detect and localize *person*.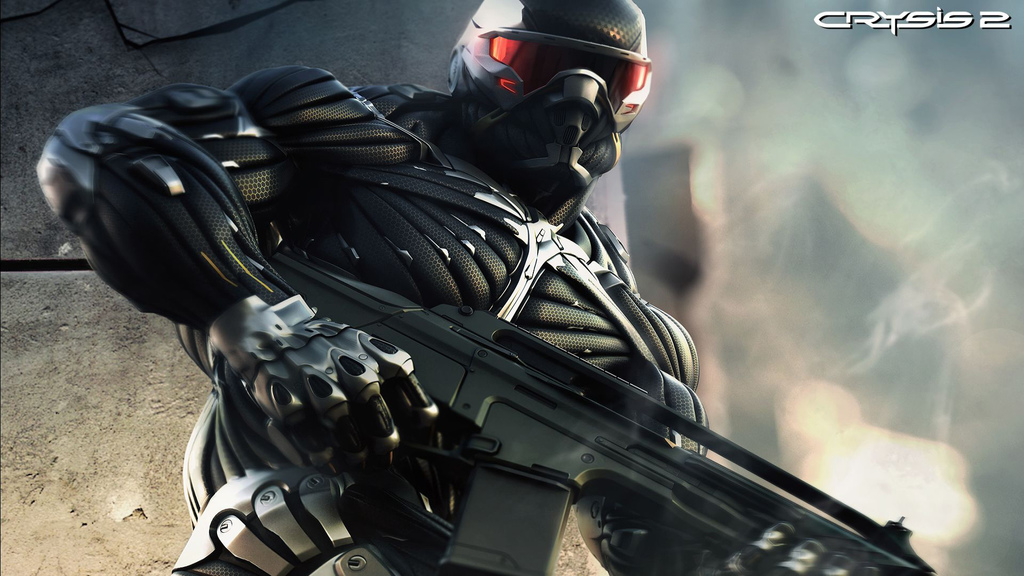
Localized at l=35, t=0, r=717, b=575.
